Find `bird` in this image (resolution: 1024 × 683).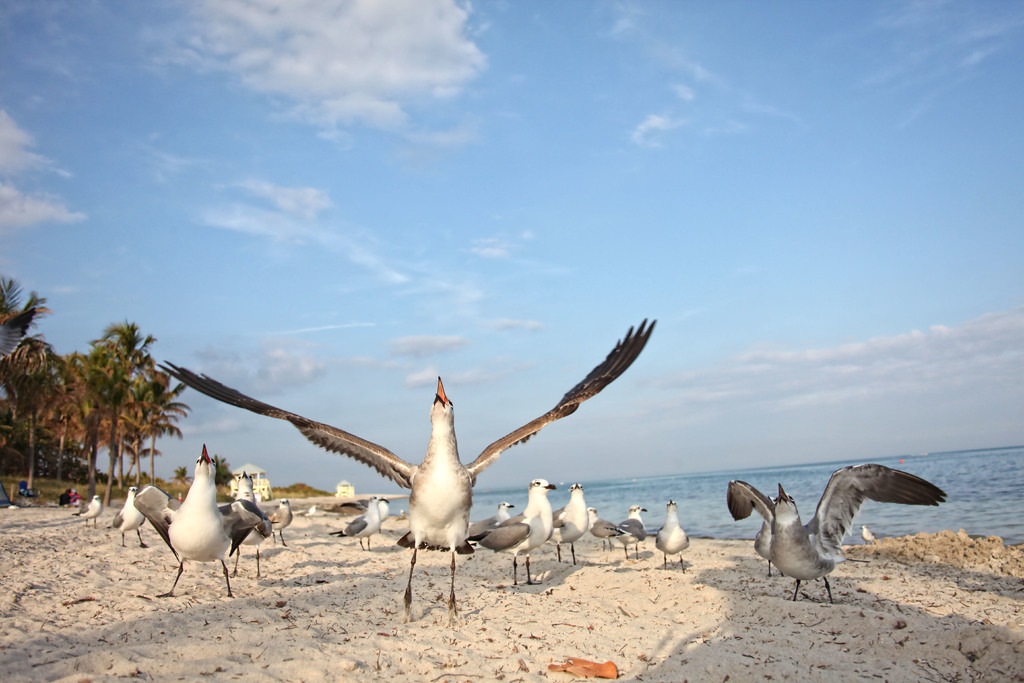
rect(726, 468, 943, 603).
